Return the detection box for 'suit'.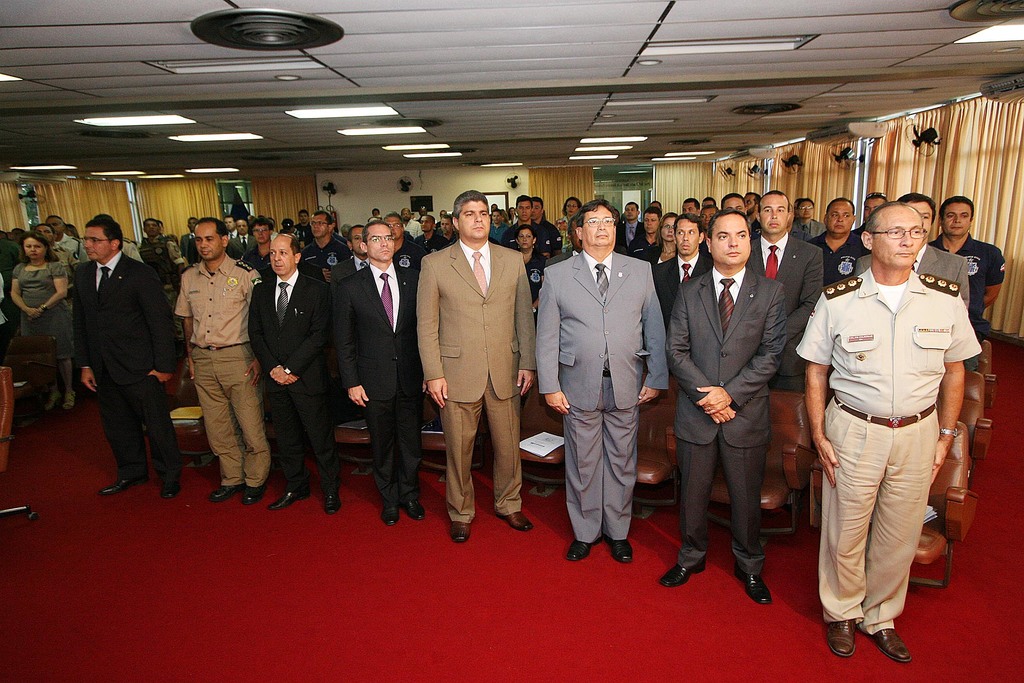
bbox=[749, 231, 822, 391].
